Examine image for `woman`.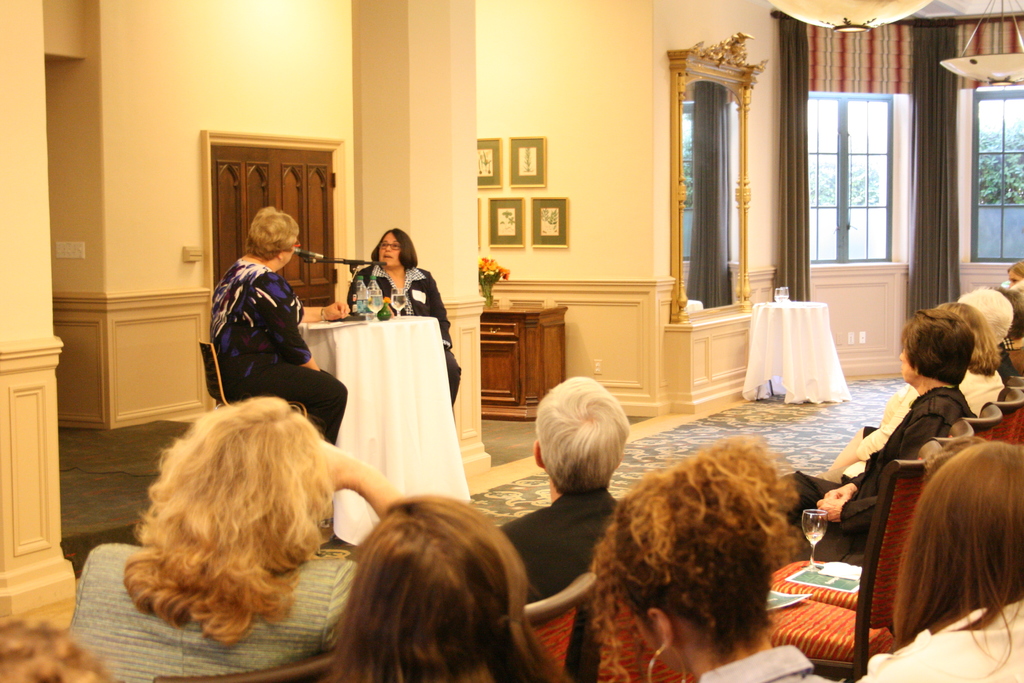
Examination result: detection(982, 285, 1023, 383).
